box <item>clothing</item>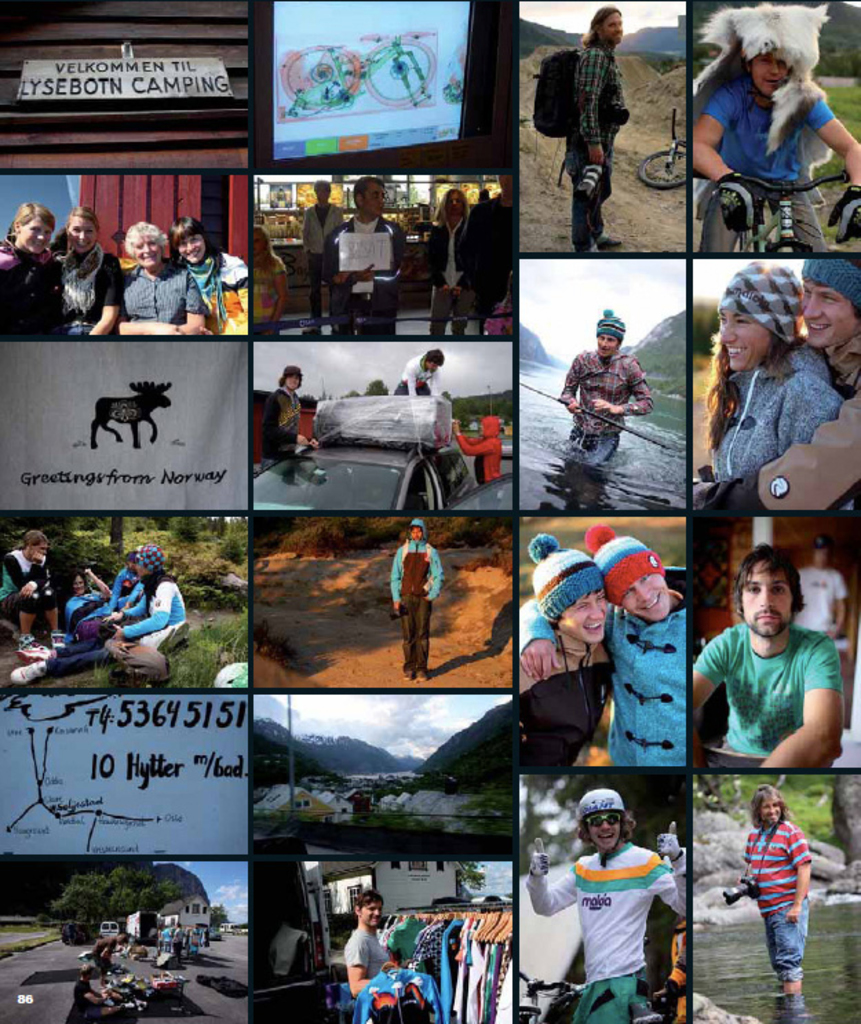
[x1=0, y1=233, x2=61, y2=339]
